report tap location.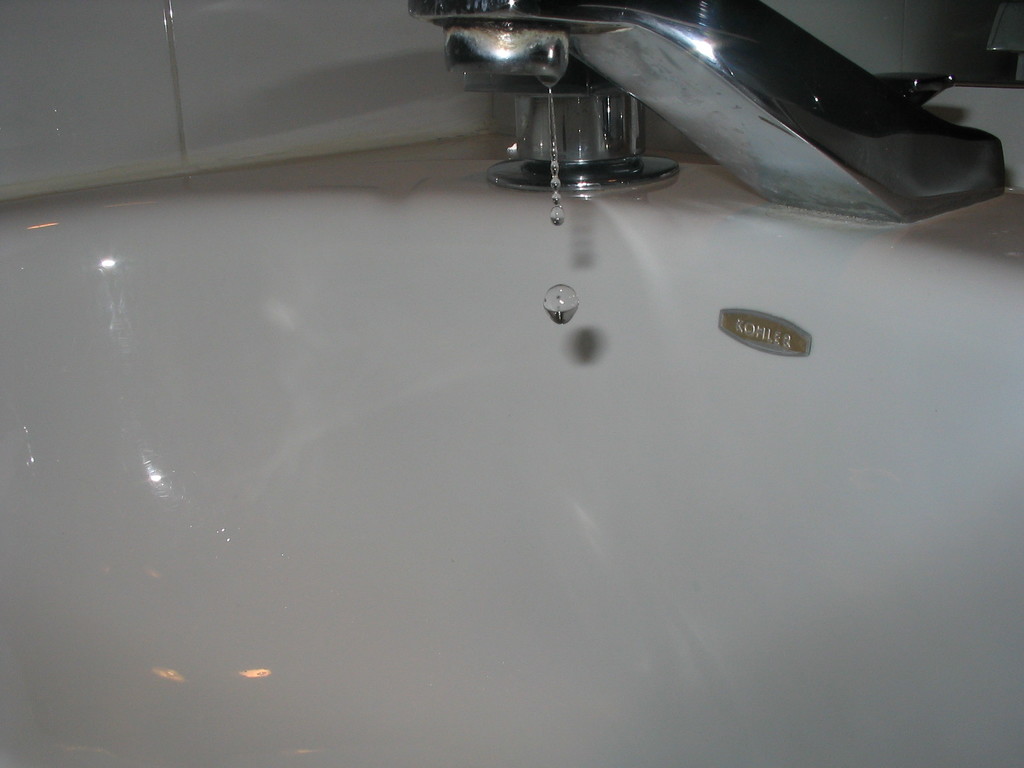
Report: <box>399,4,918,223</box>.
